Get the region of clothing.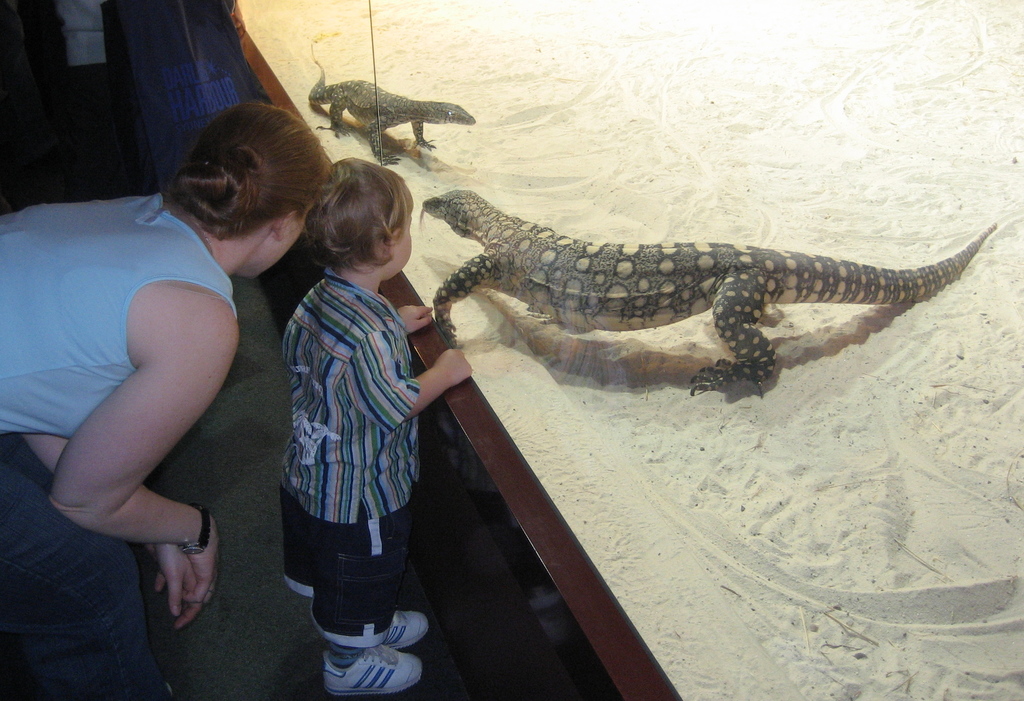
(0,195,241,700).
